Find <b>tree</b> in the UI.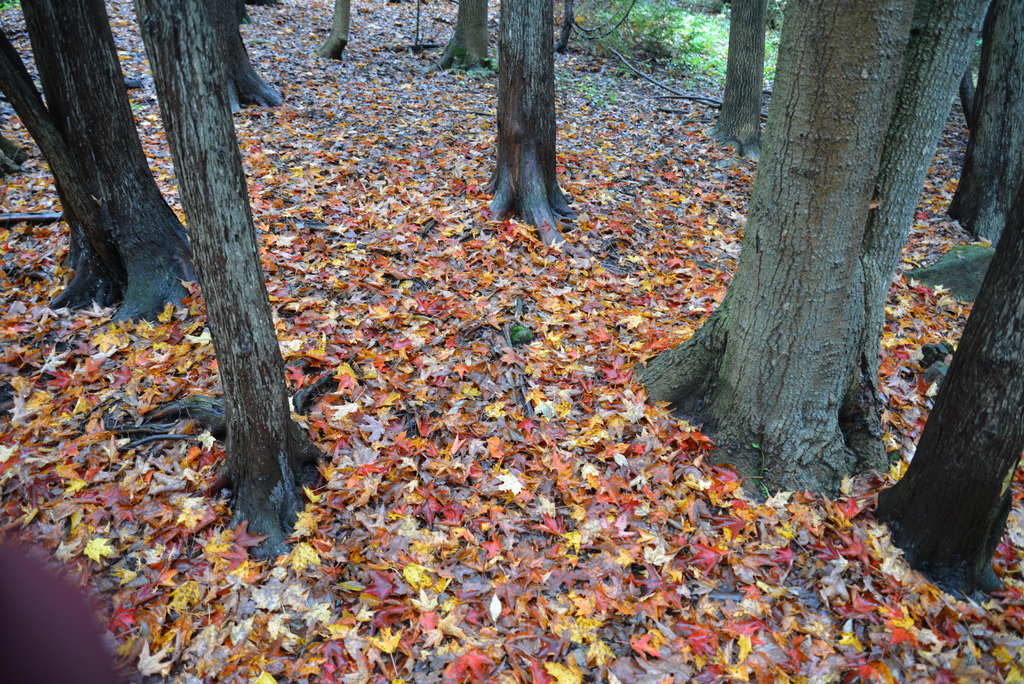
UI element at crop(483, 0, 577, 263).
